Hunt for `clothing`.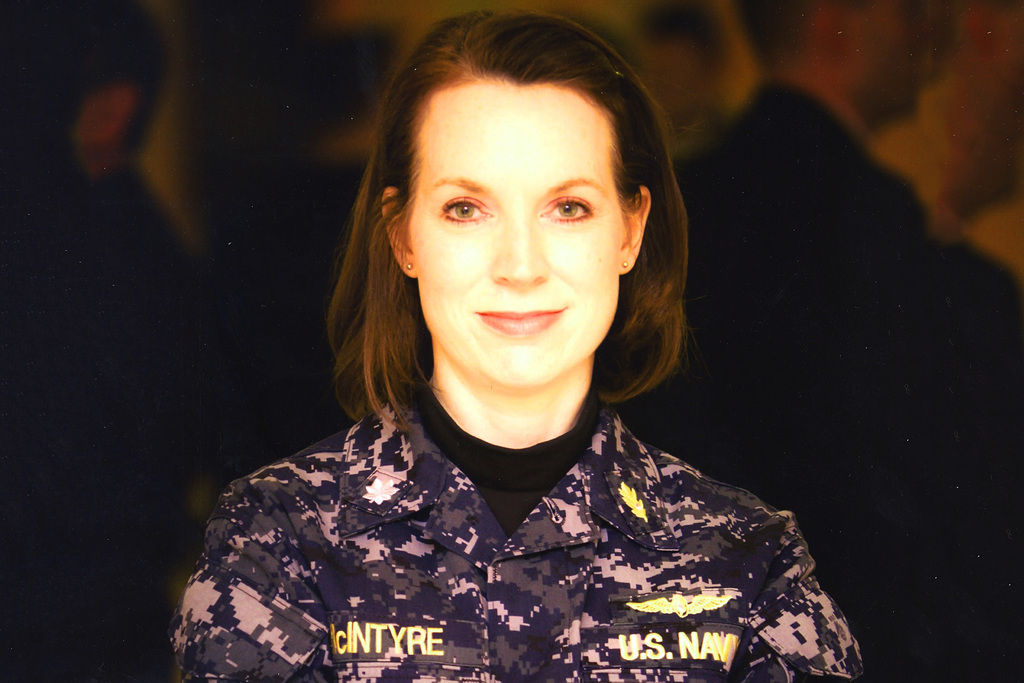
Hunted down at <region>147, 358, 888, 670</region>.
